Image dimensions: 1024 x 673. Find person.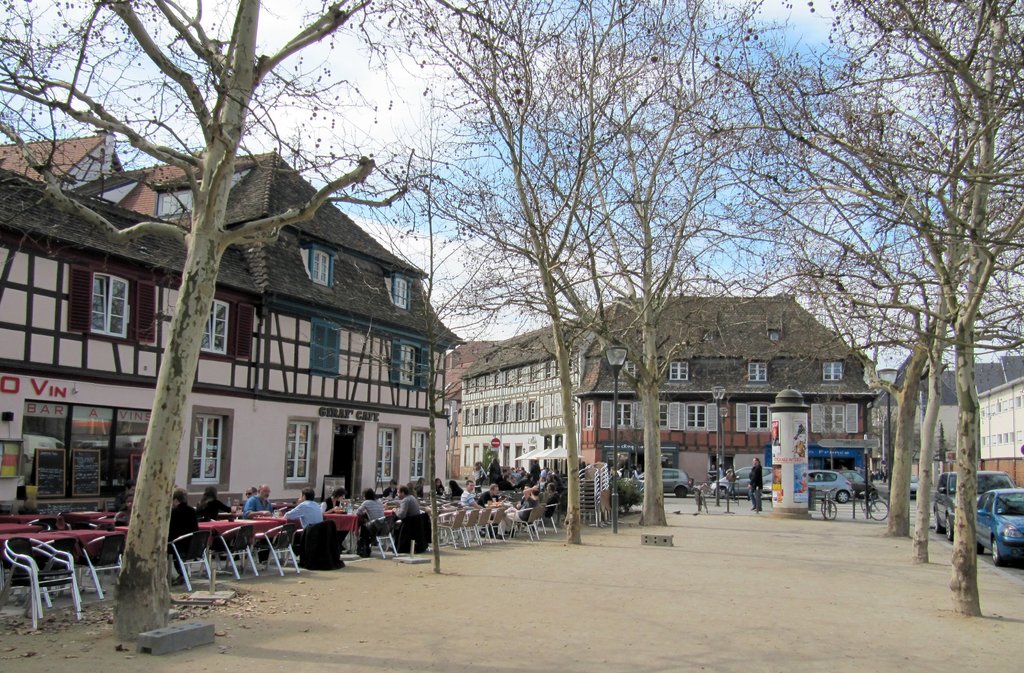
region(384, 492, 413, 519).
